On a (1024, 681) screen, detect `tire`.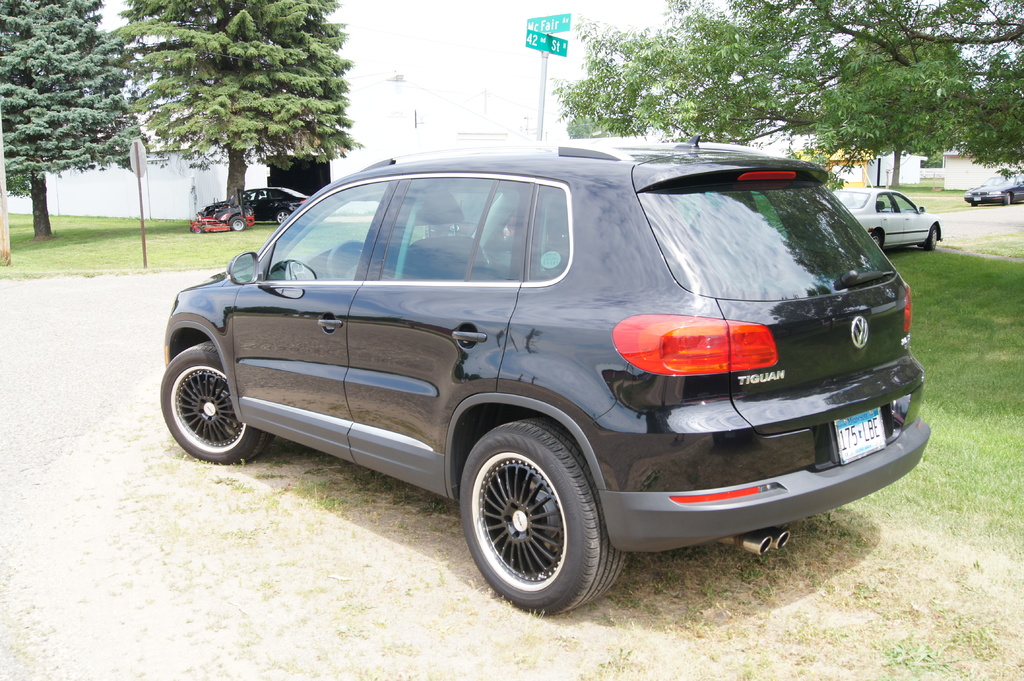
{"x1": 275, "y1": 208, "x2": 296, "y2": 227}.
